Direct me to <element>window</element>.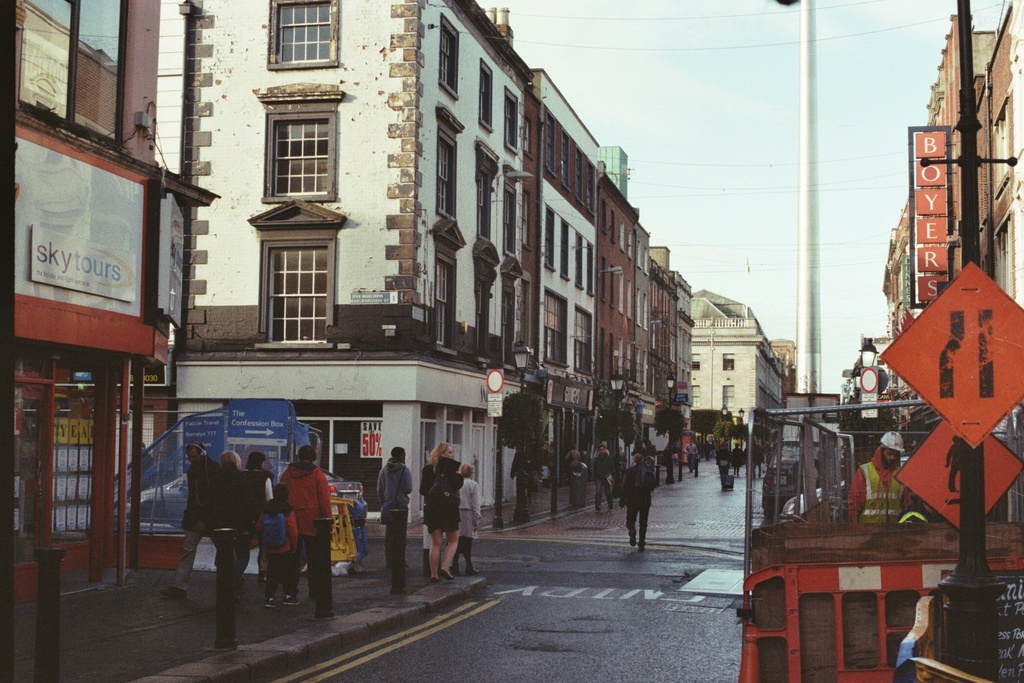
Direction: (17,0,76,117).
